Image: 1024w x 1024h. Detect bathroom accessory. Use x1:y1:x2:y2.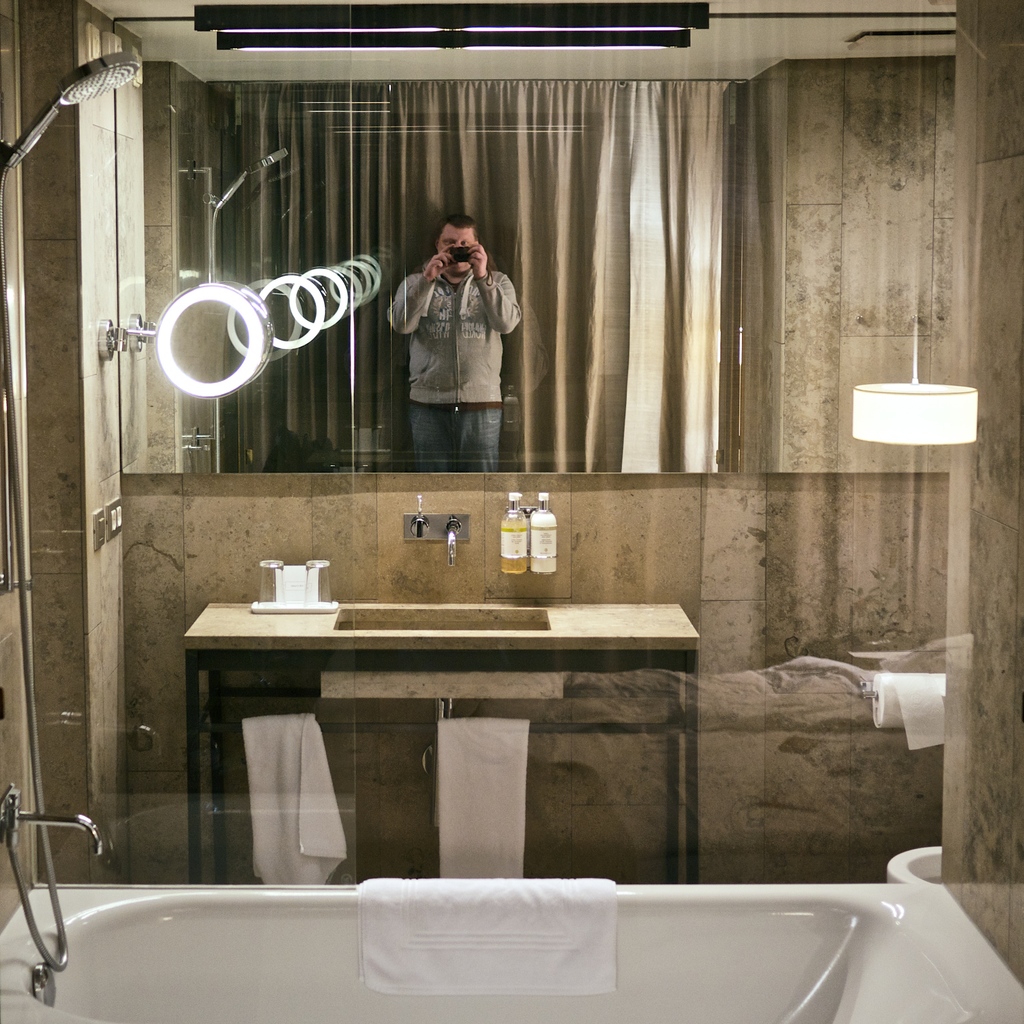
97:282:270:400.
